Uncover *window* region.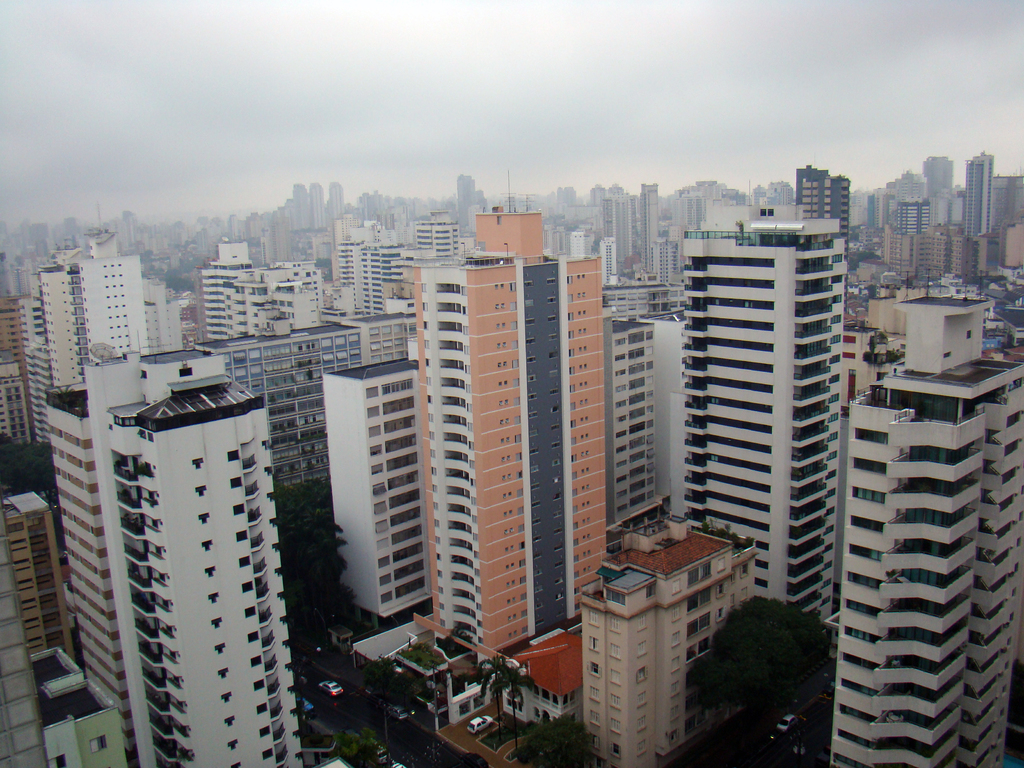
Uncovered: <region>687, 708, 707, 727</region>.
